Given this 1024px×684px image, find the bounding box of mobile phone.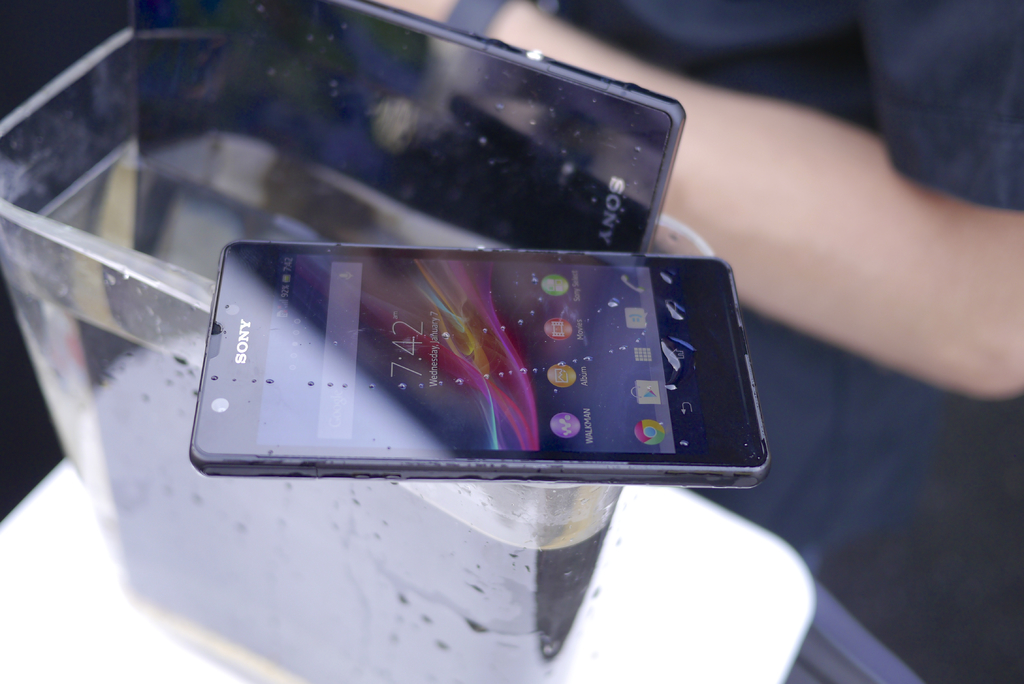
<region>131, 0, 687, 254</region>.
